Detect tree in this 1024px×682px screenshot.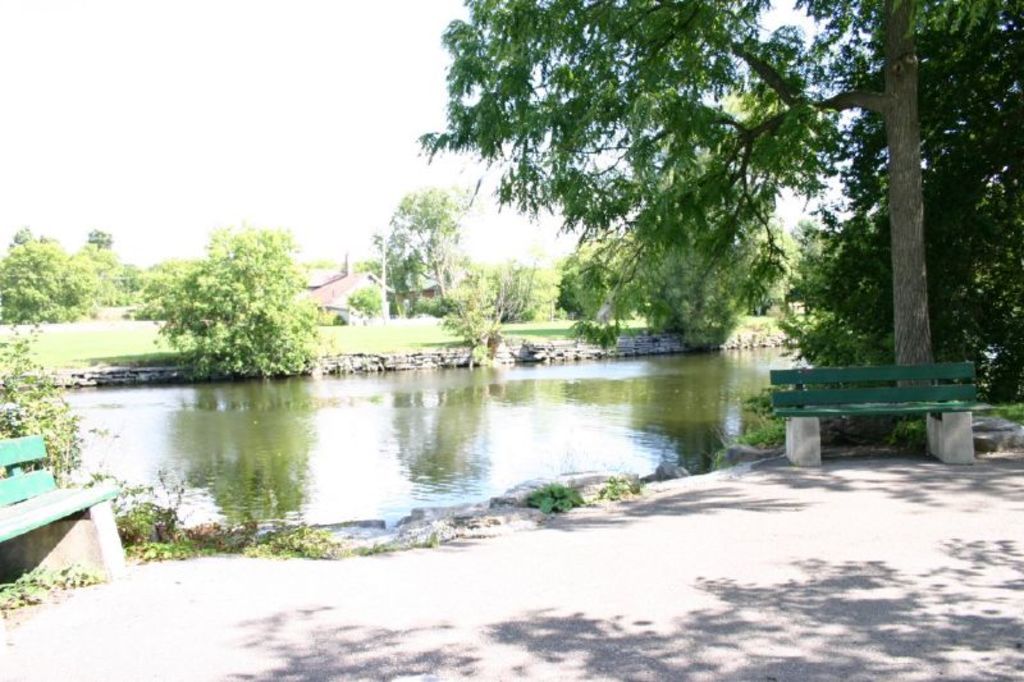
Detection: box(0, 234, 97, 319).
